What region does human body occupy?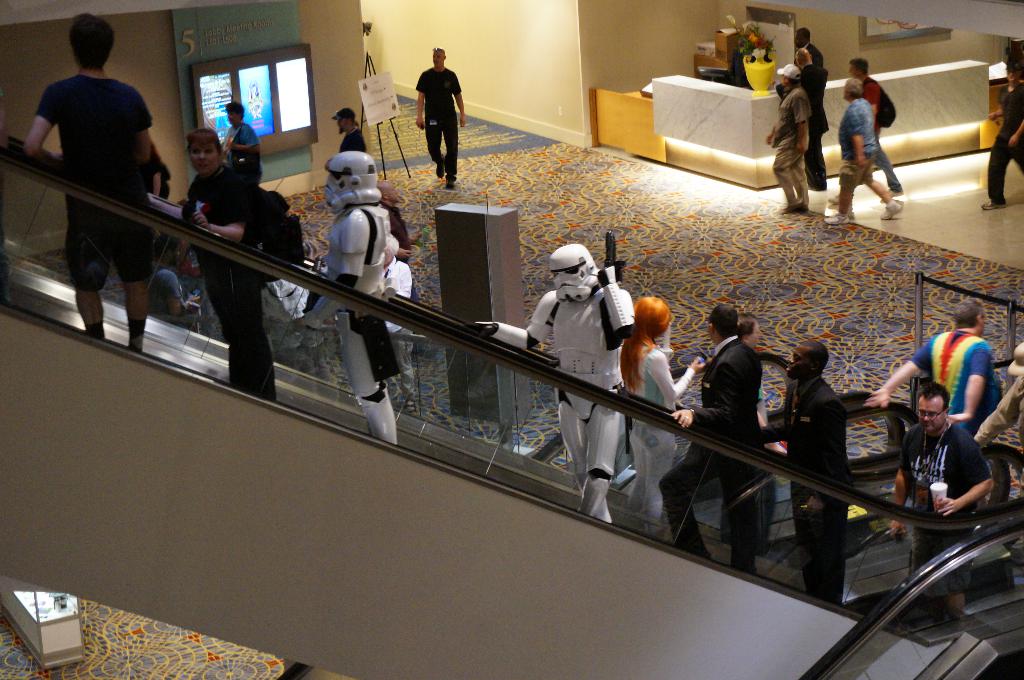
left=415, top=43, right=466, bottom=180.
